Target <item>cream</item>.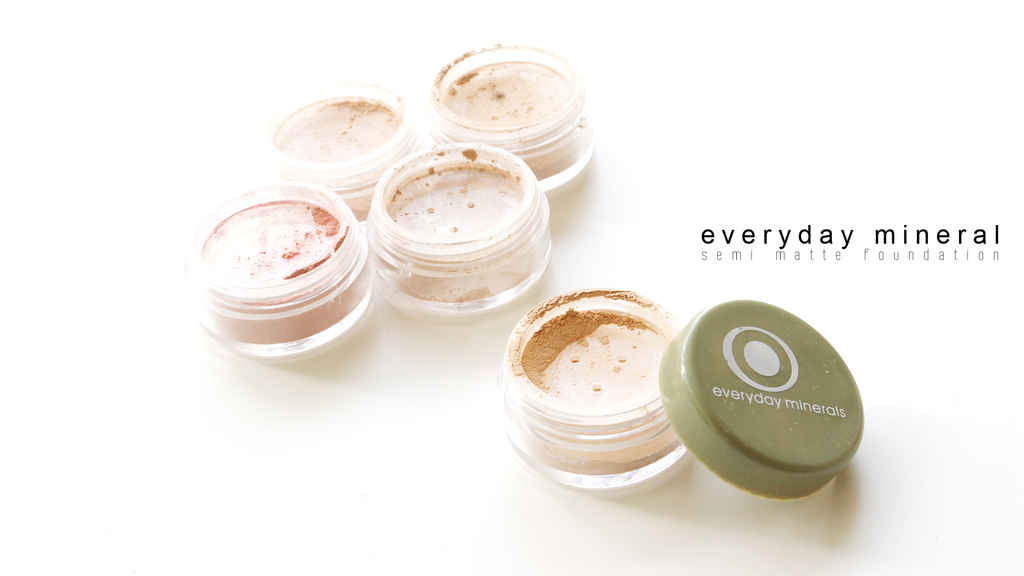
Target region: Rect(499, 274, 688, 483).
